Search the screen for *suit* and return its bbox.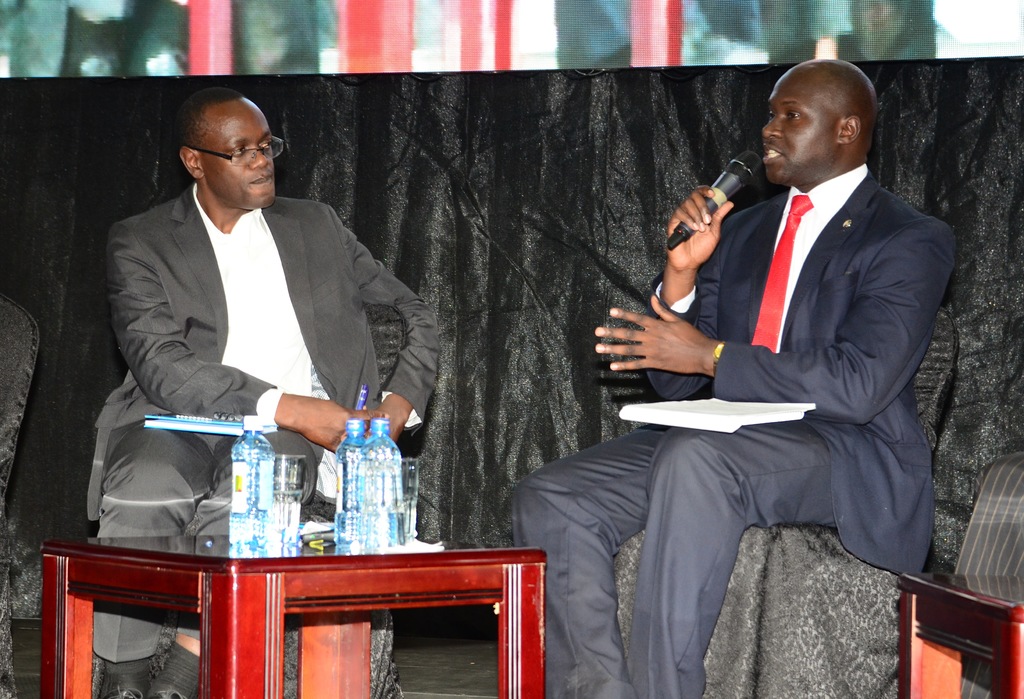
Found: 514,160,955,698.
